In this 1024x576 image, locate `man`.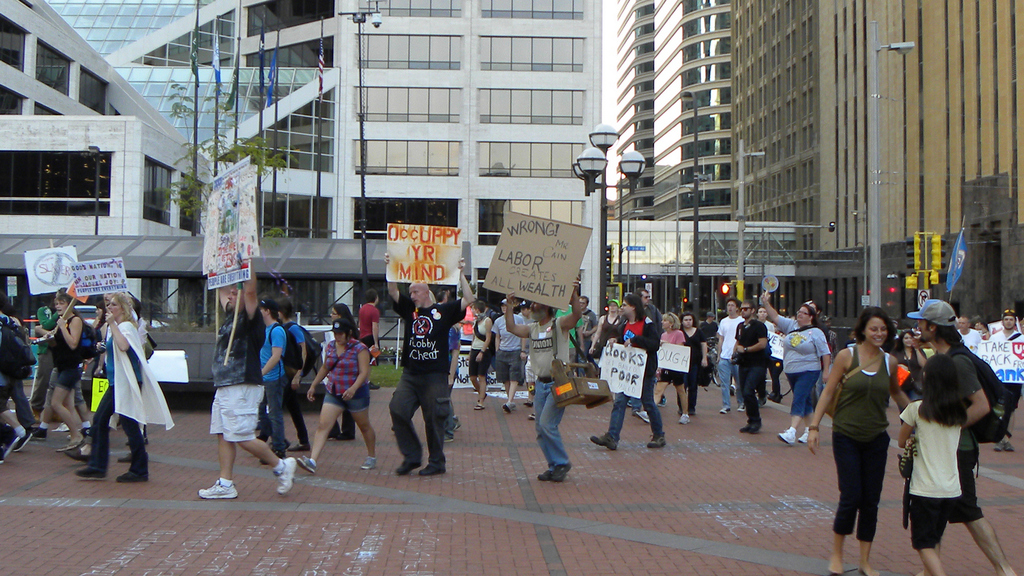
Bounding box: {"x1": 577, "y1": 295, "x2": 598, "y2": 365}.
